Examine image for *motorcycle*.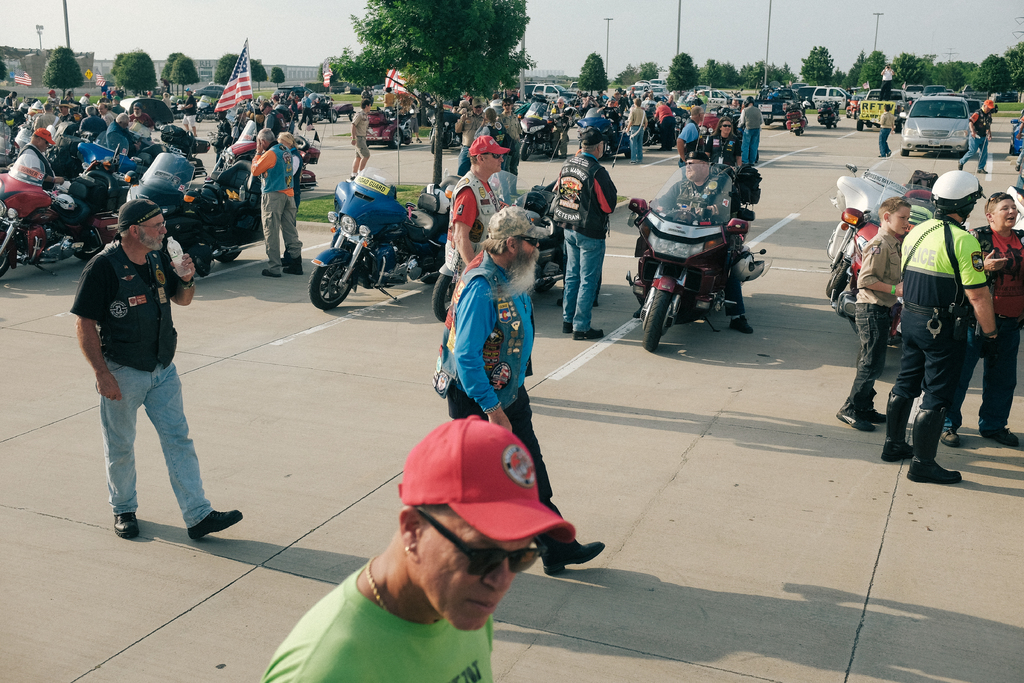
Examination result: crop(78, 126, 159, 185).
